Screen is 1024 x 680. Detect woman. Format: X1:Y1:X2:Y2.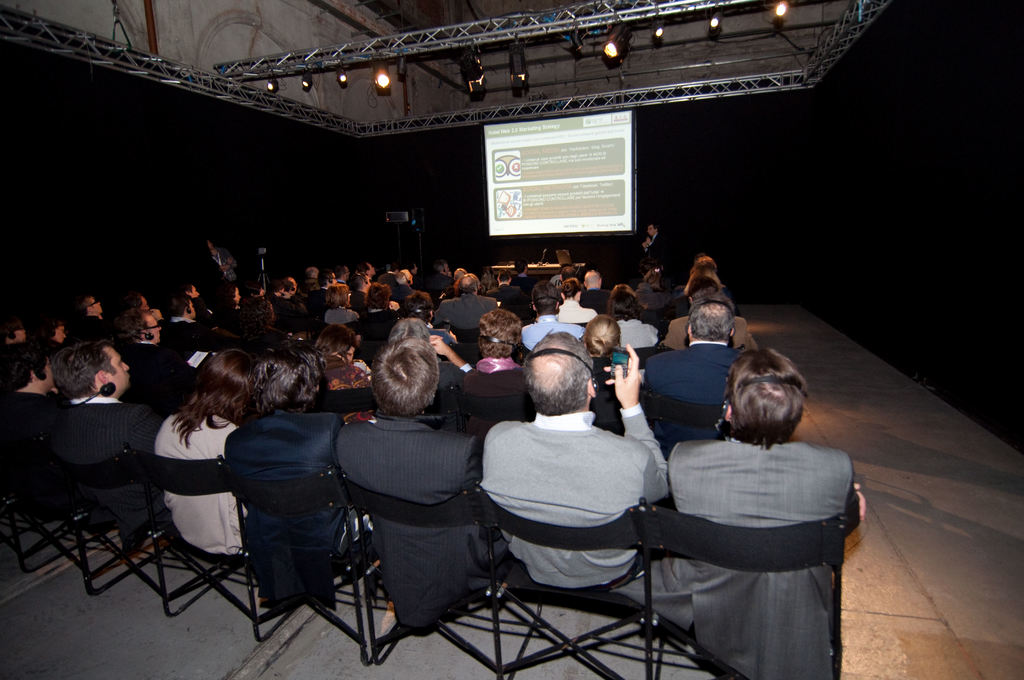
324:284:364:334.
